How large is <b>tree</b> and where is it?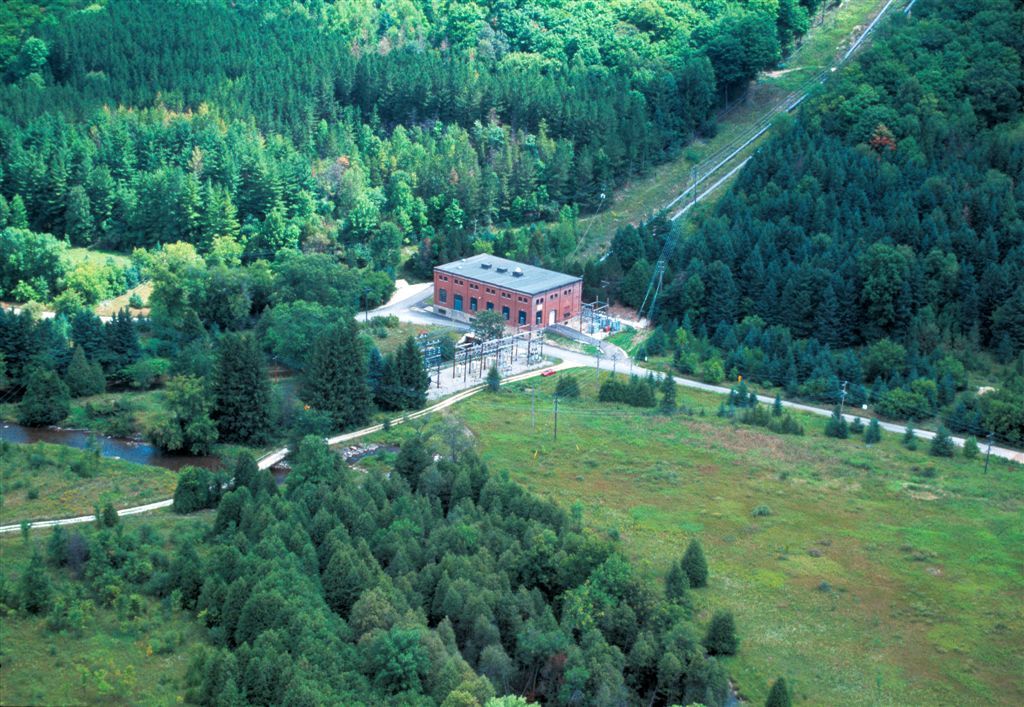
Bounding box: {"x1": 56, "y1": 180, "x2": 101, "y2": 246}.
